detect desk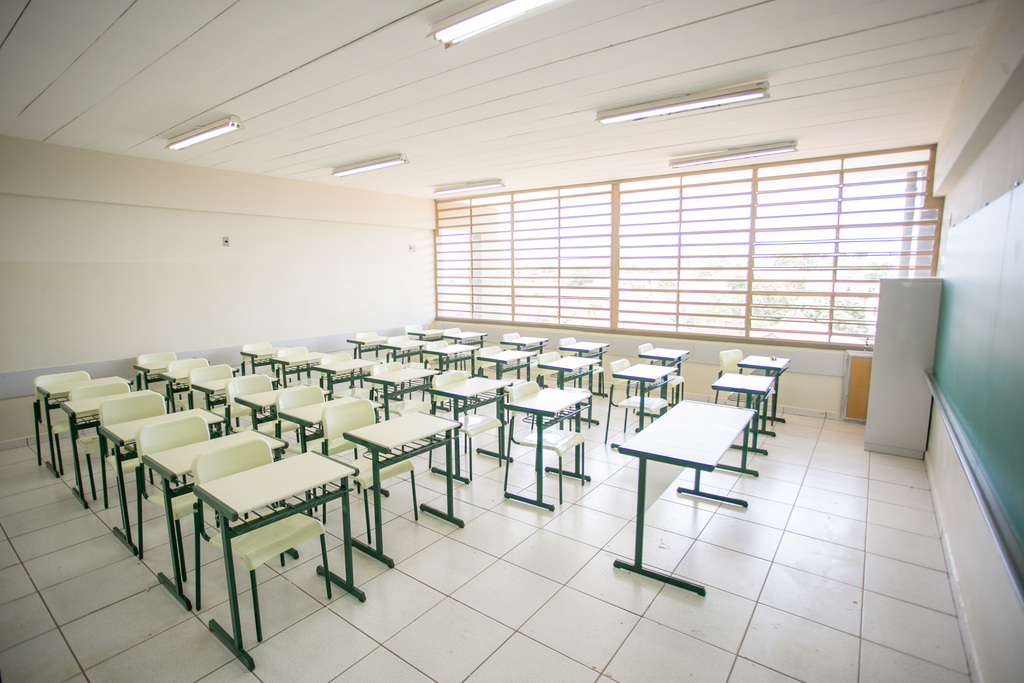
144 424 291 609
